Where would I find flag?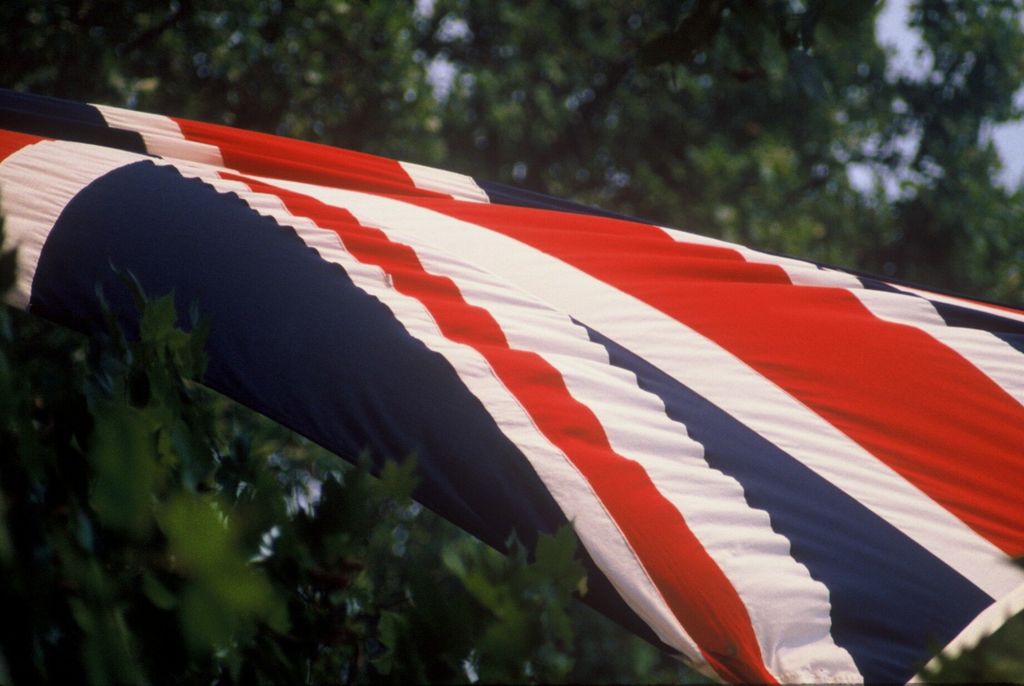
At Rect(49, 113, 1007, 648).
